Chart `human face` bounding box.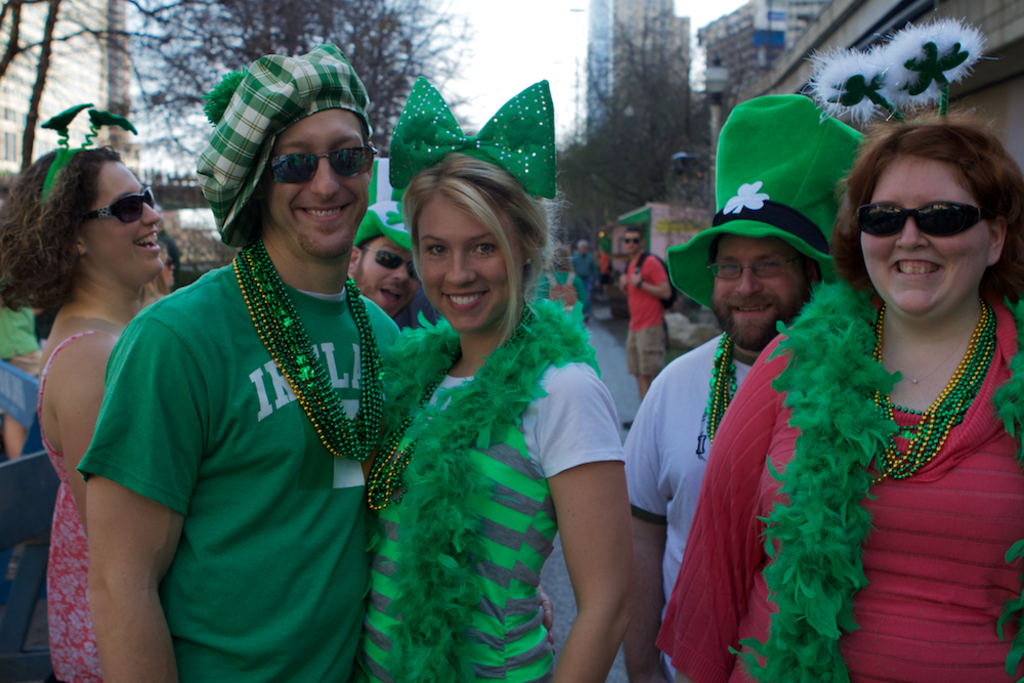
Charted: {"x1": 355, "y1": 227, "x2": 419, "y2": 322}.
